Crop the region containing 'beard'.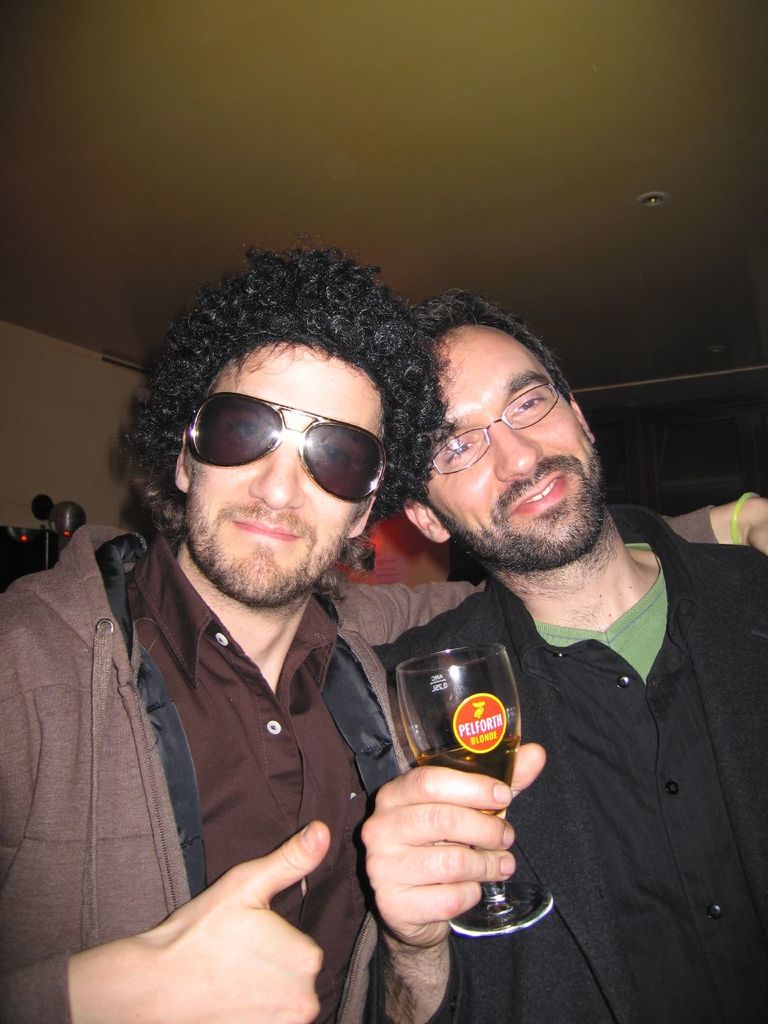
Crop region: <region>415, 428, 627, 586</region>.
